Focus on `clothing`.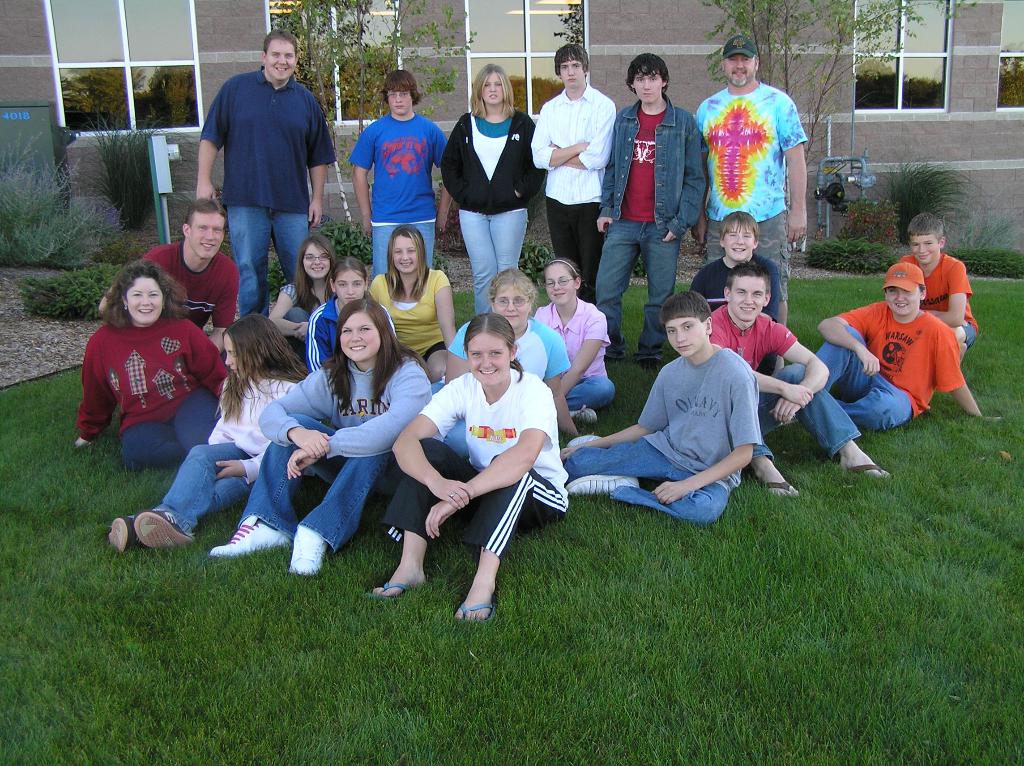
Focused at BBox(858, 293, 968, 432).
